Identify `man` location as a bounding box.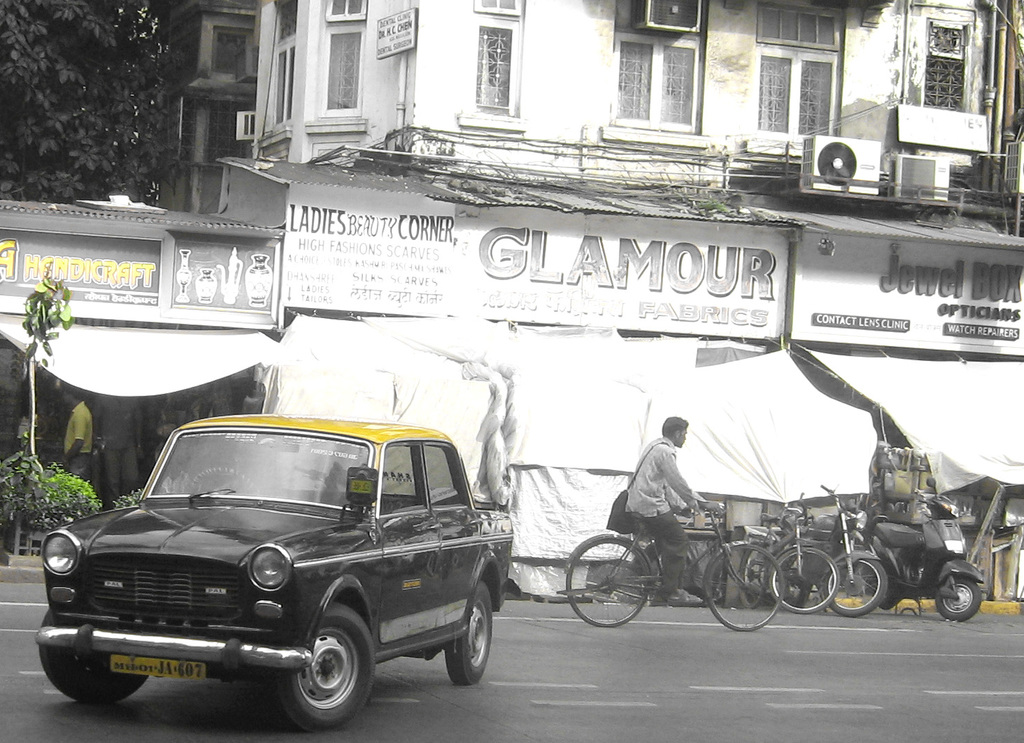
box=[93, 396, 144, 503].
